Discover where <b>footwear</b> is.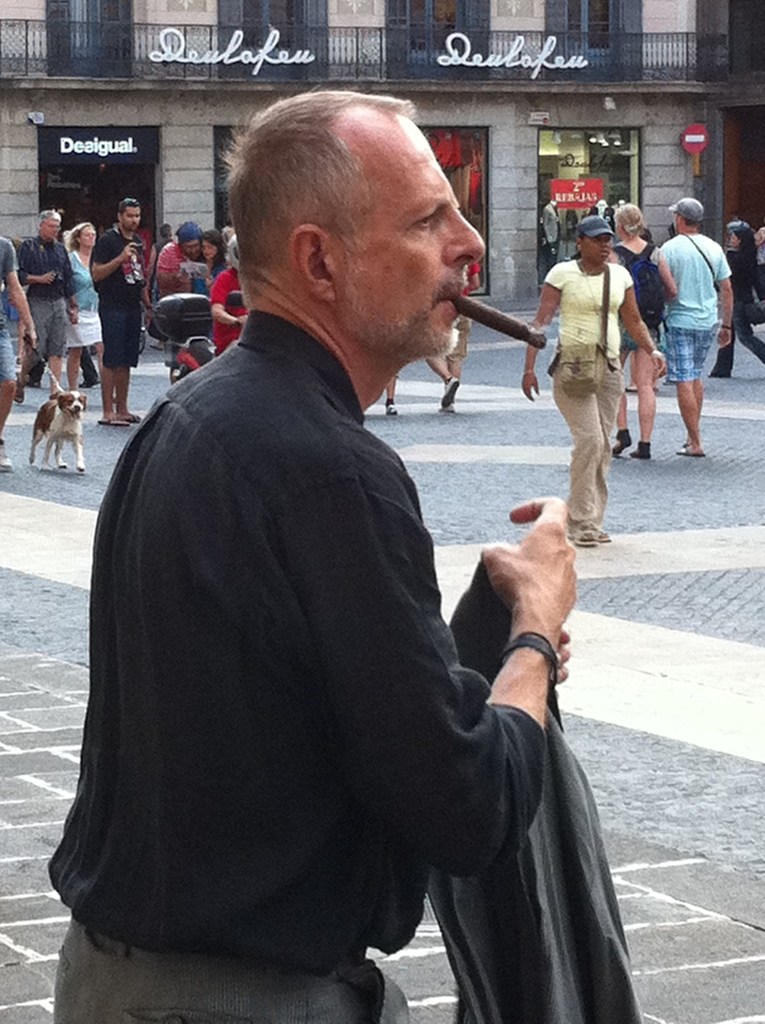
Discovered at BBox(611, 424, 636, 458).
